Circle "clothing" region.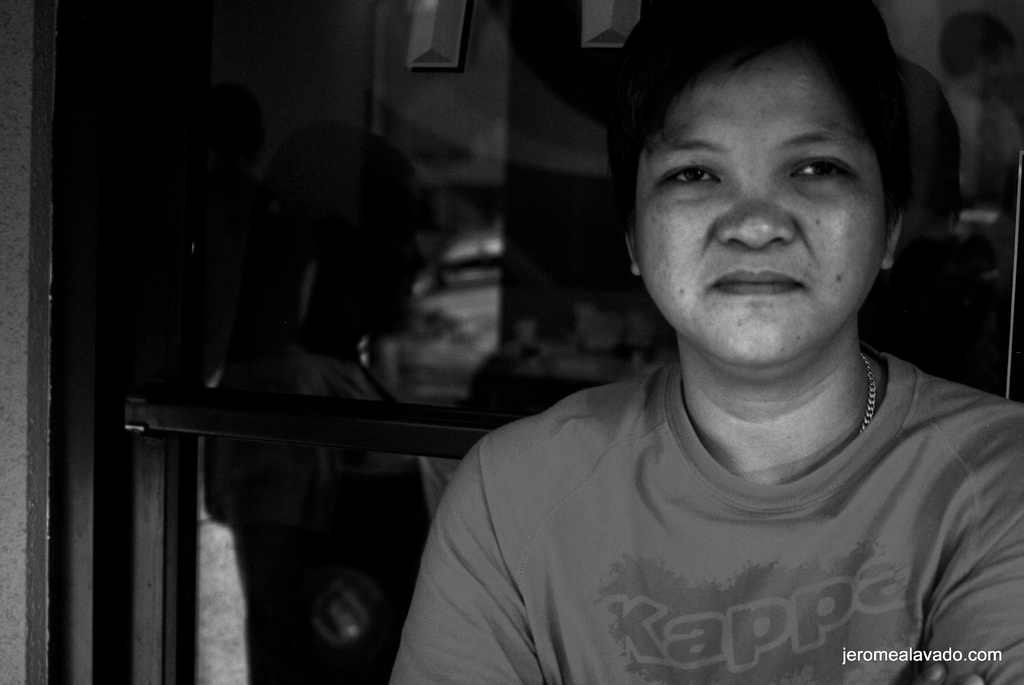
Region: detection(371, 318, 1023, 672).
